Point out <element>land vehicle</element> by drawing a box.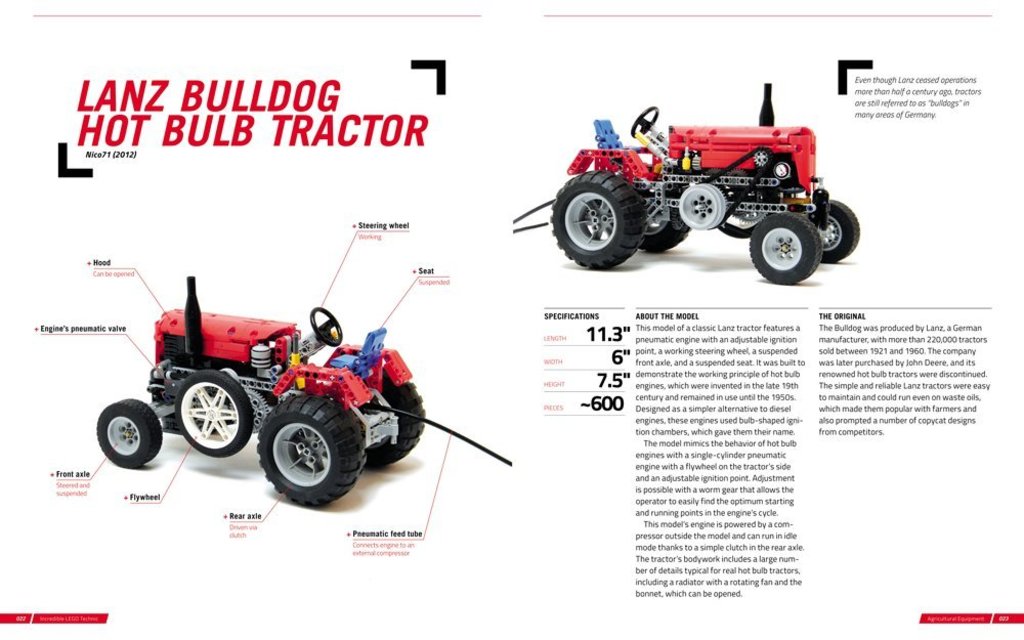
{"x1": 92, "y1": 276, "x2": 514, "y2": 506}.
